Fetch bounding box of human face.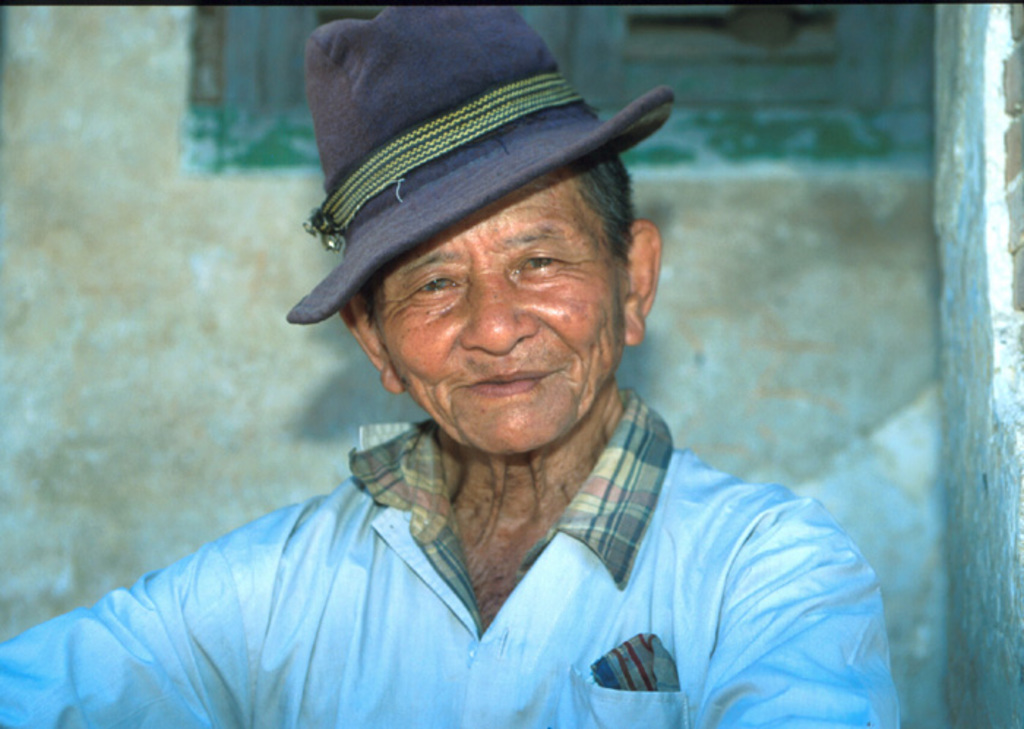
Bbox: box(373, 168, 629, 454).
